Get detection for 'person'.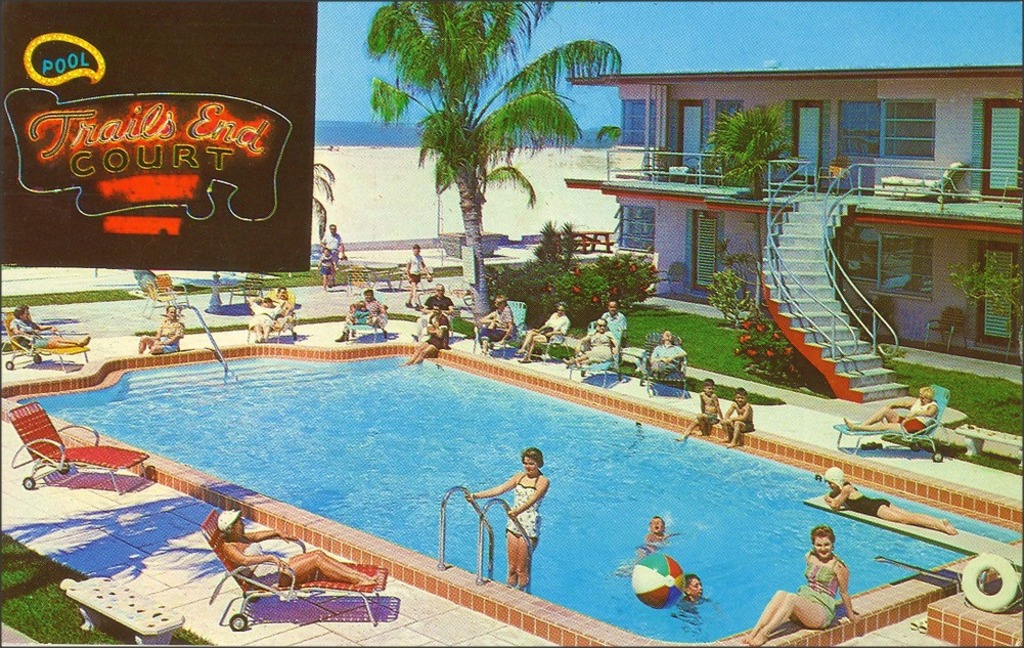
Detection: (720,388,753,451).
